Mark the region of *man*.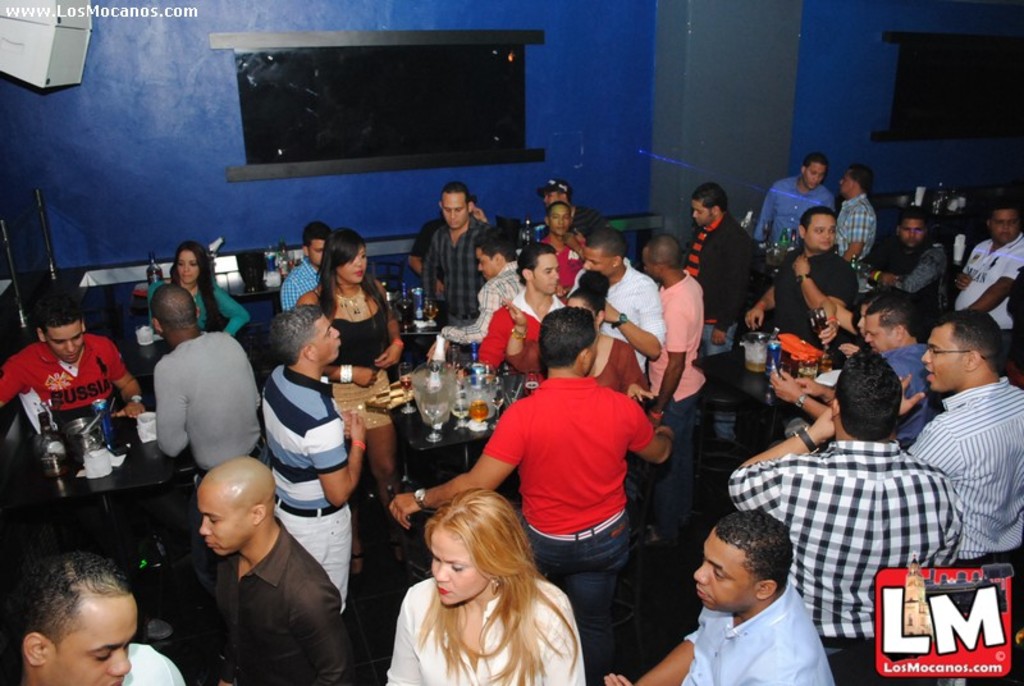
Region: (left=756, top=150, right=837, bottom=243).
